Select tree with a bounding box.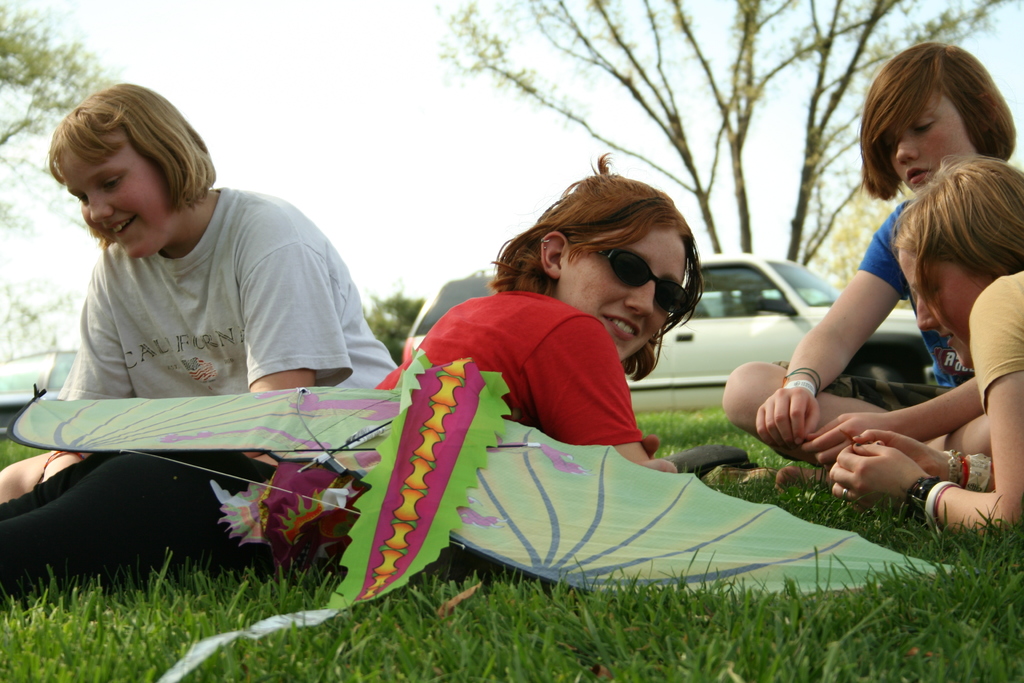
bbox=(428, 0, 1023, 268).
